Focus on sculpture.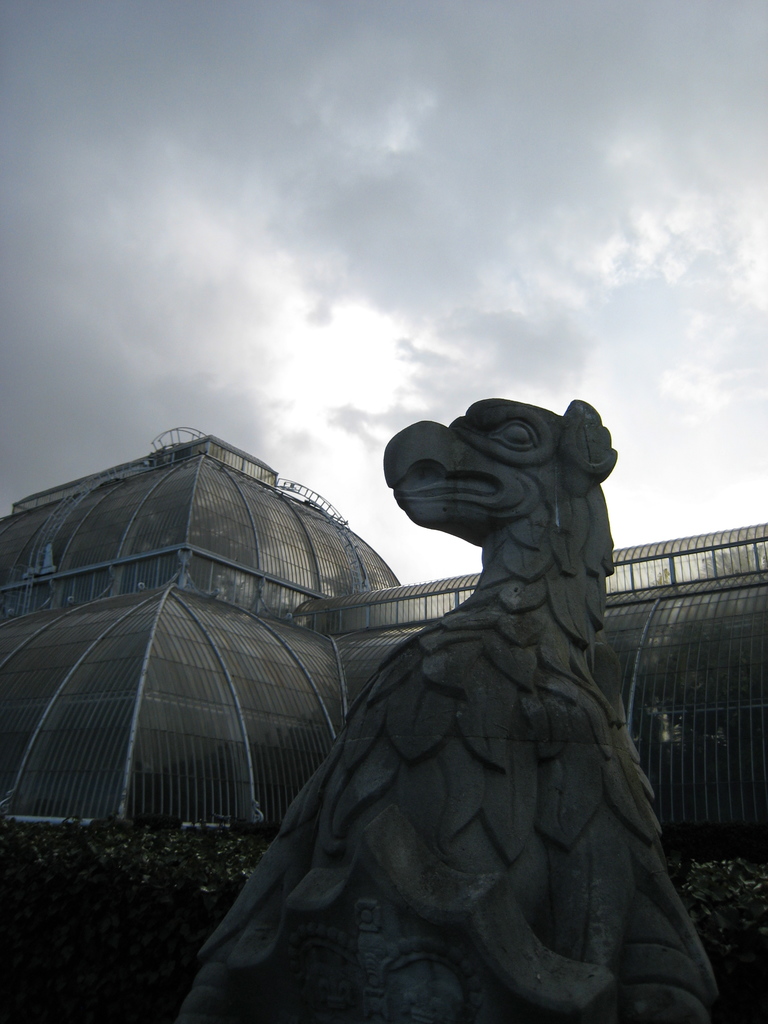
Focused at [x1=275, y1=304, x2=678, y2=1023].
